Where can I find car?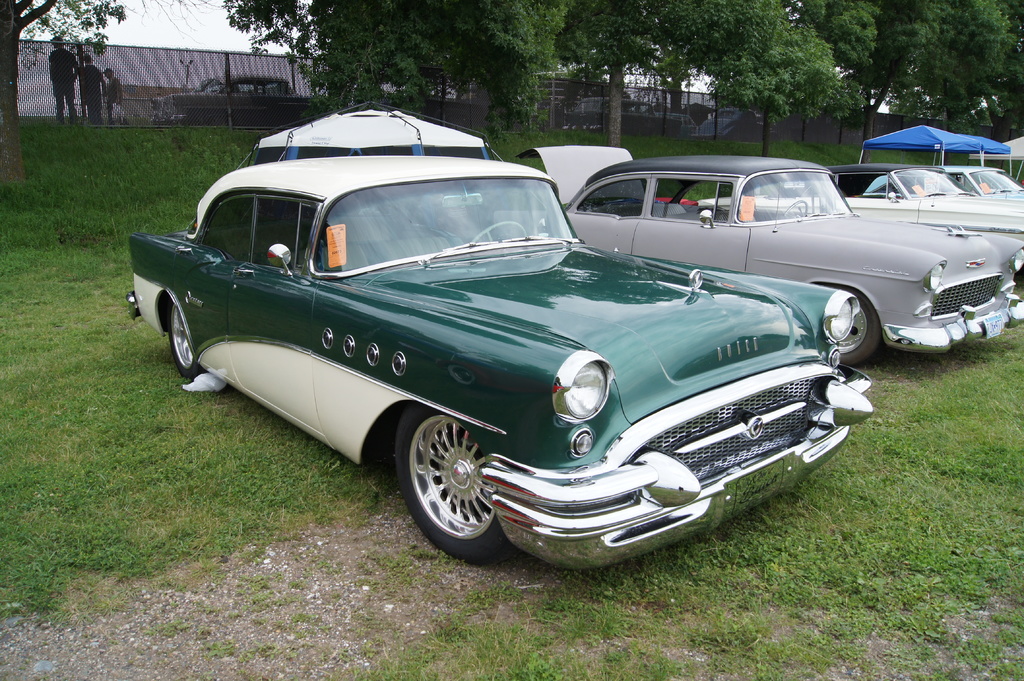
You can find it at select_region(935, 167, 1023, 195).
